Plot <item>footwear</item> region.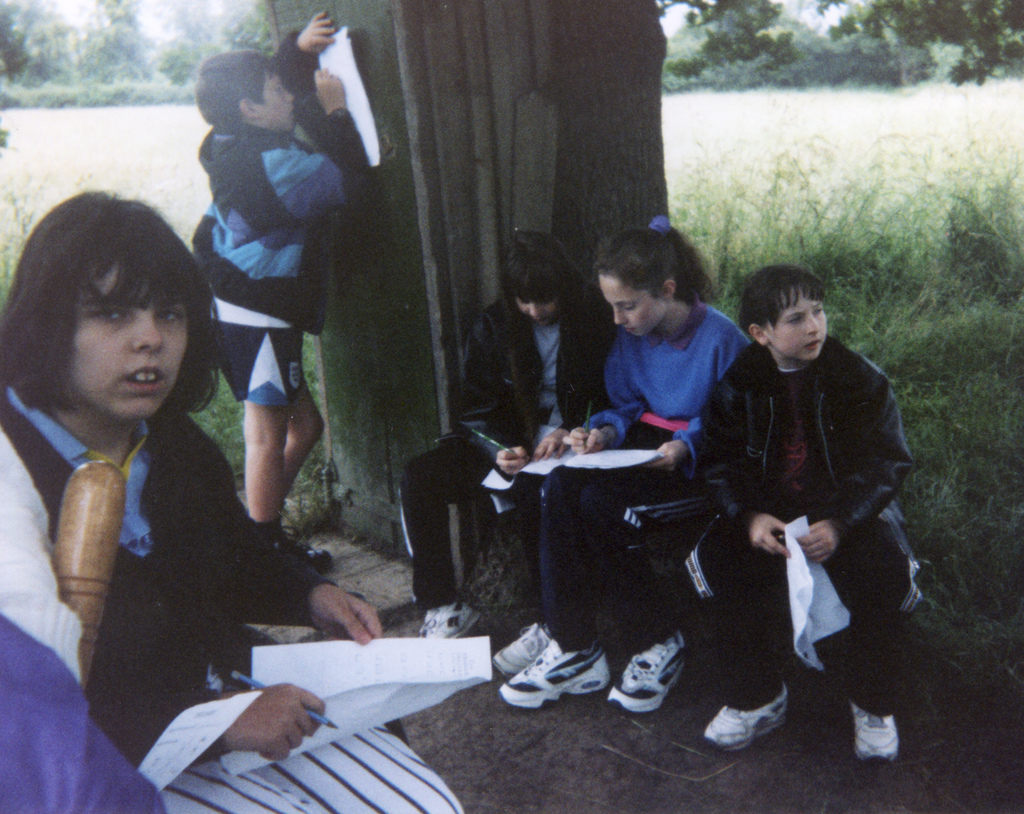
Plotted at rect(616, 628, 698, 710).
